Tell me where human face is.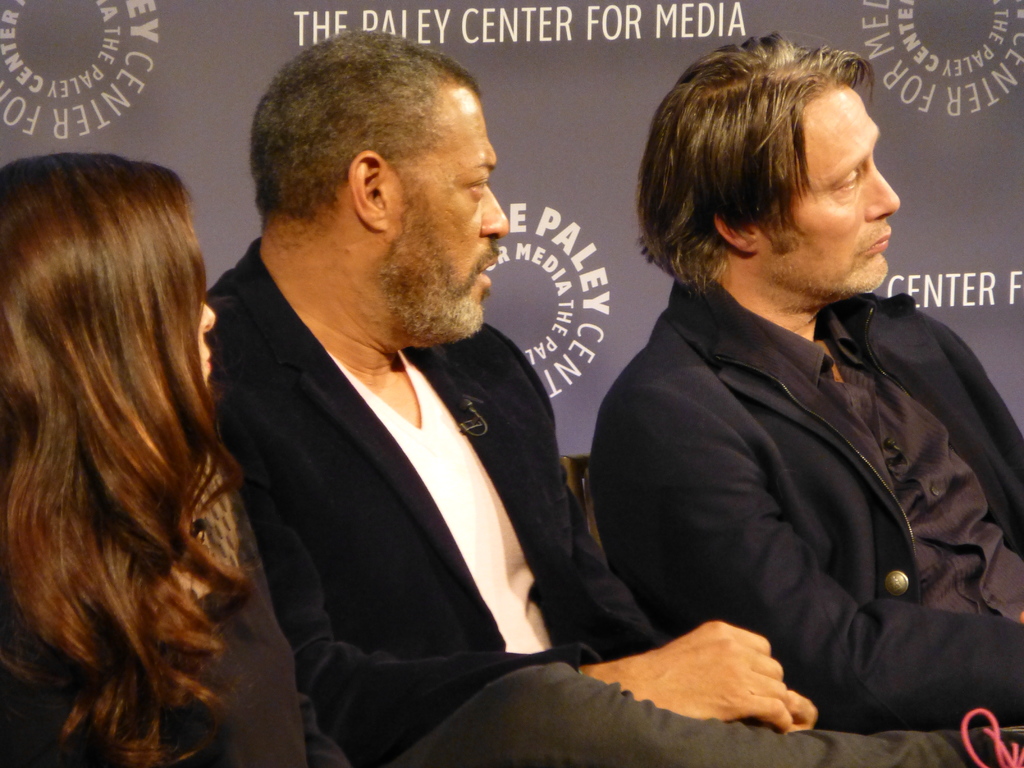
human face is at [759,88,906,290].
